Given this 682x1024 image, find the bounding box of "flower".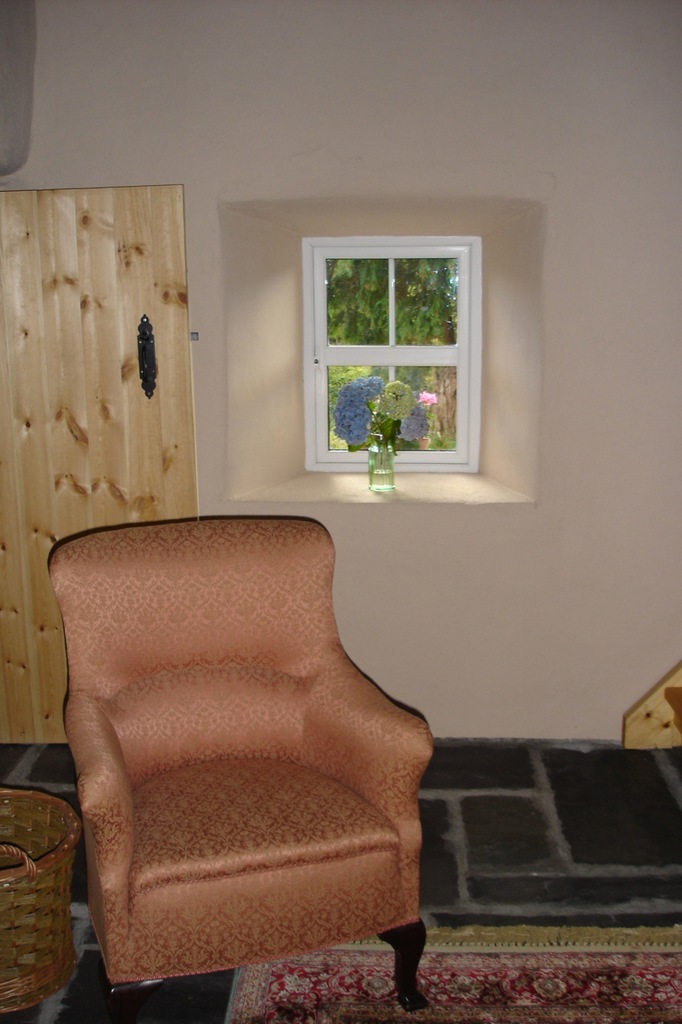
bbox(423, 386, 438, 403).
